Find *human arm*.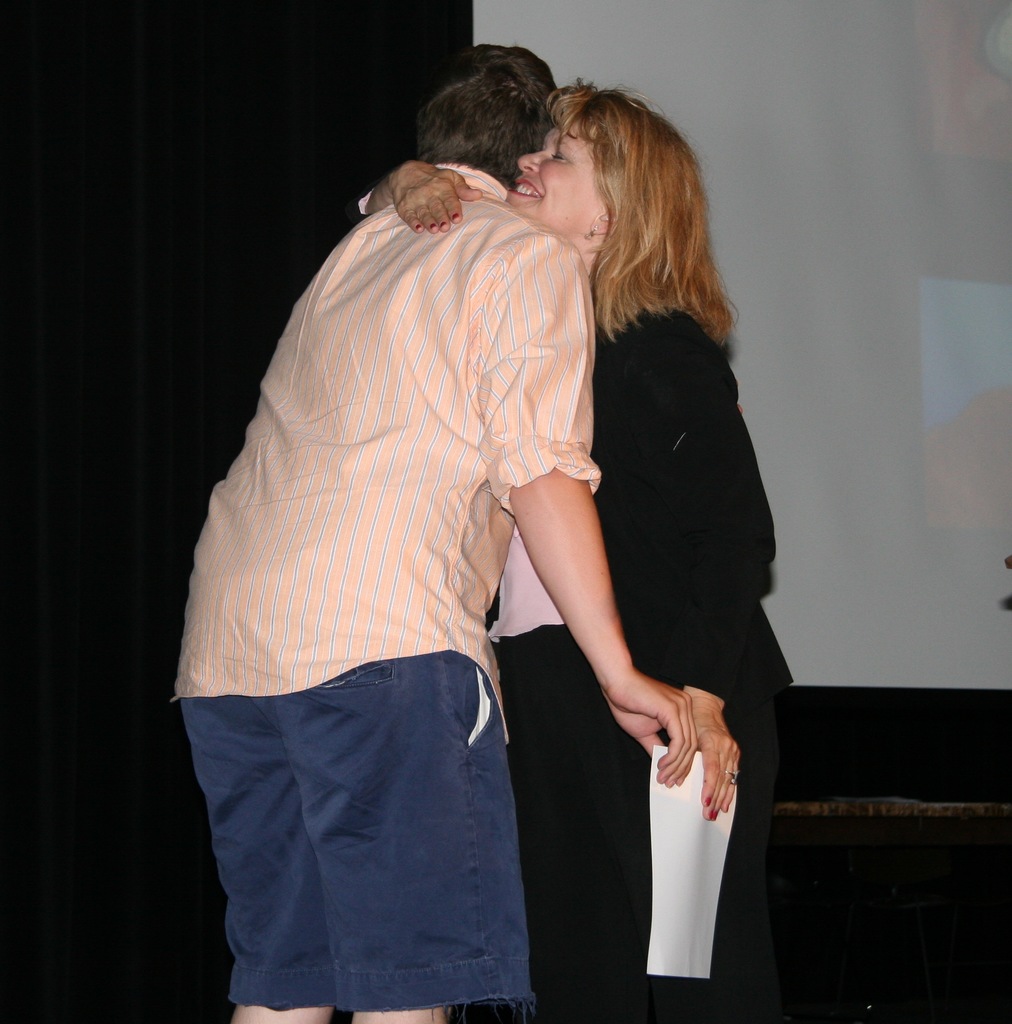
select_region(488, 237, 697, 785).
